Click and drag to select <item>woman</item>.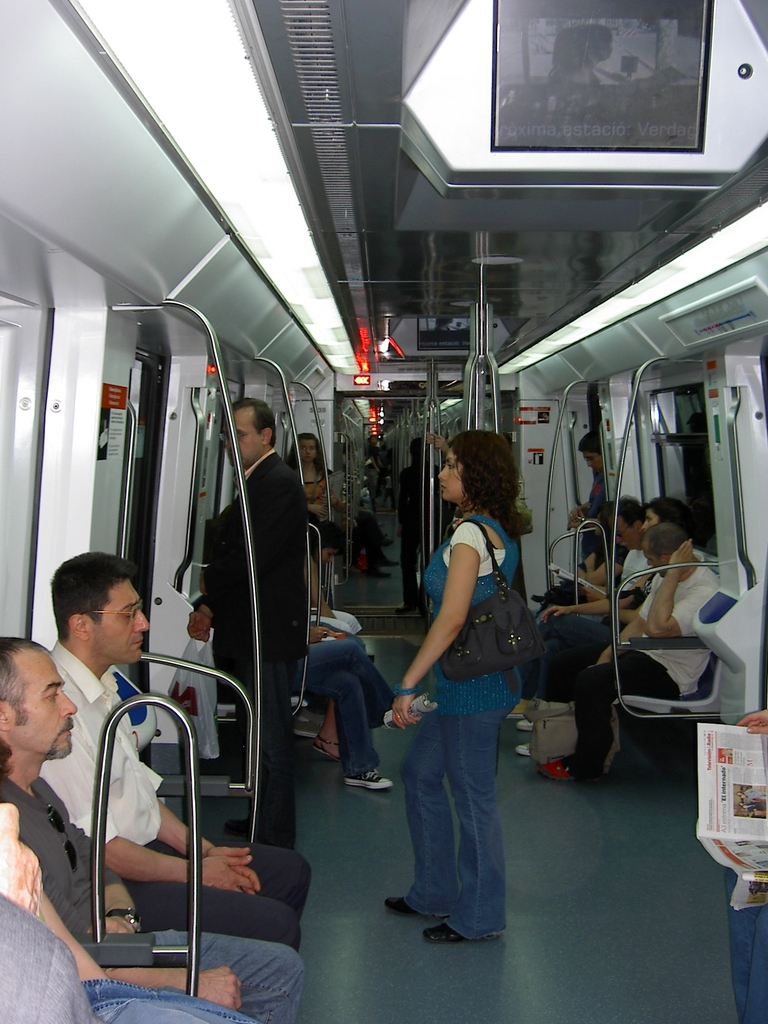
Selection: <bbox>388, 415, 552, 965</bbox>.
